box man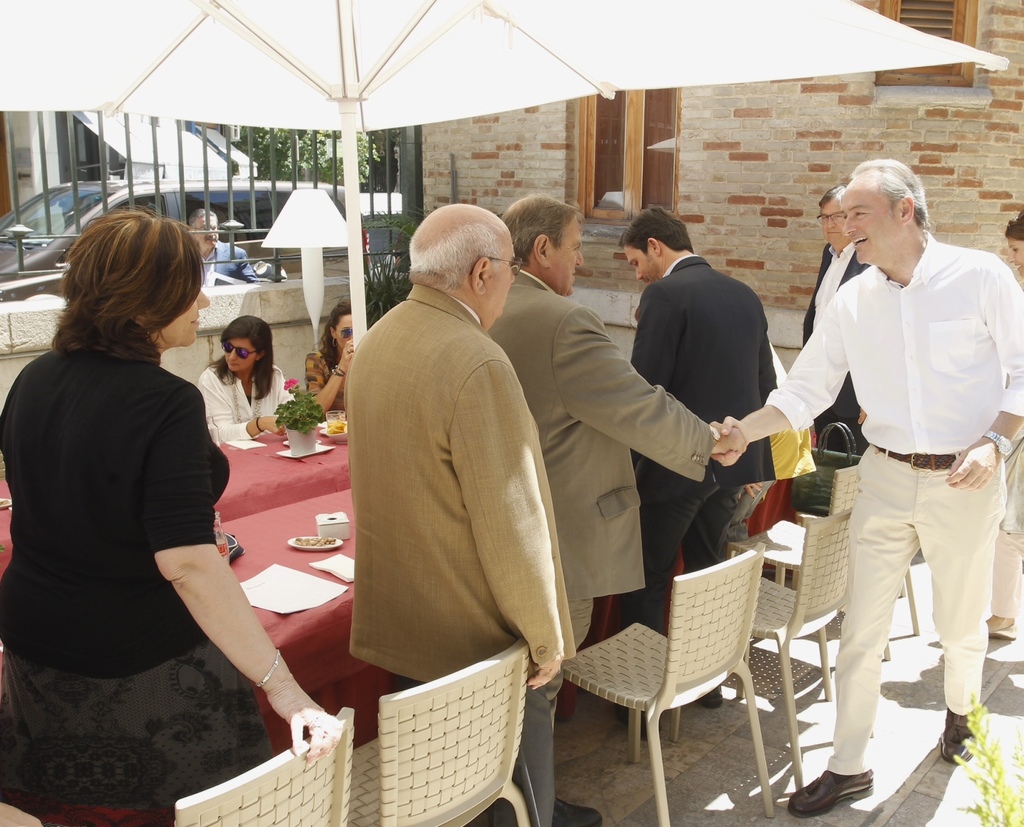
region(477, 189, 746, 826)
